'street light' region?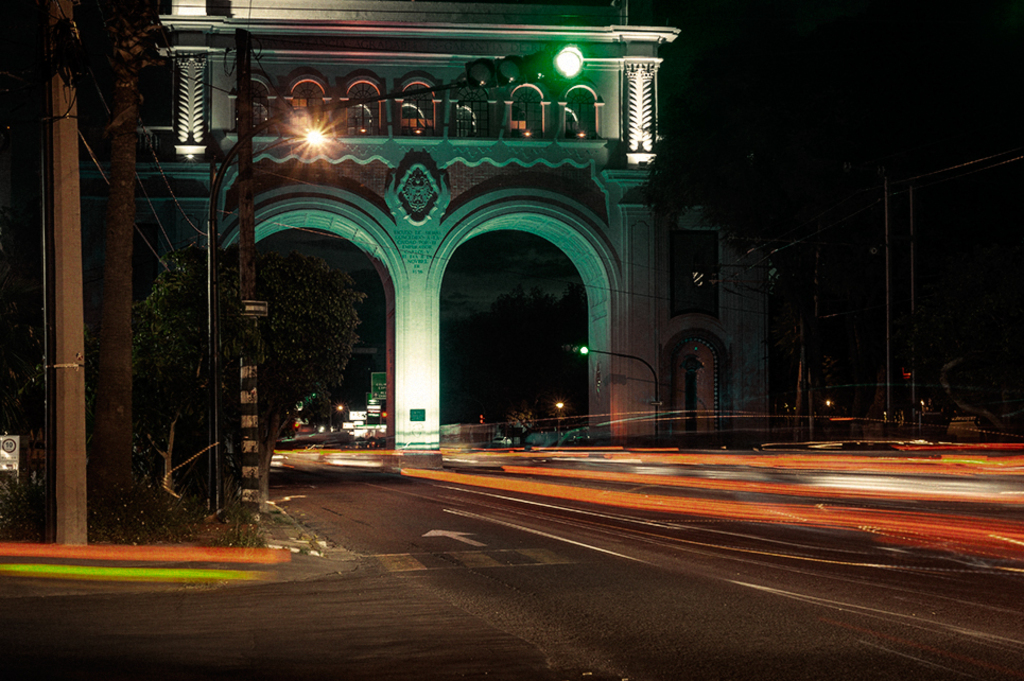
bbox=[333, 402, 353, 421]
